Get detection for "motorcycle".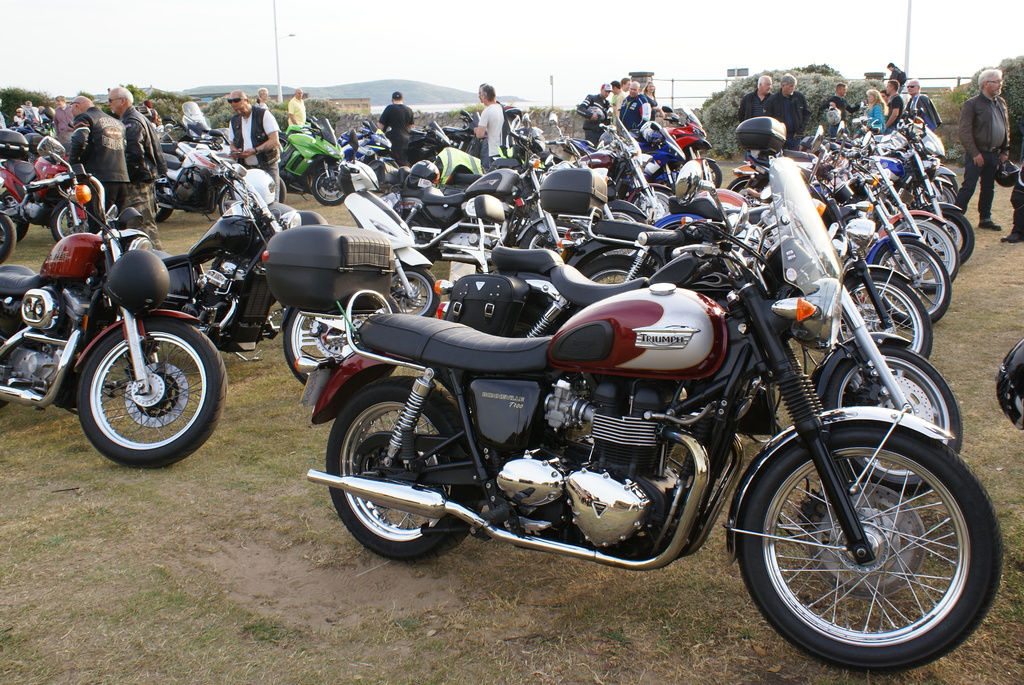
Detection: left=913, top=116, right=973, bottom=260.
